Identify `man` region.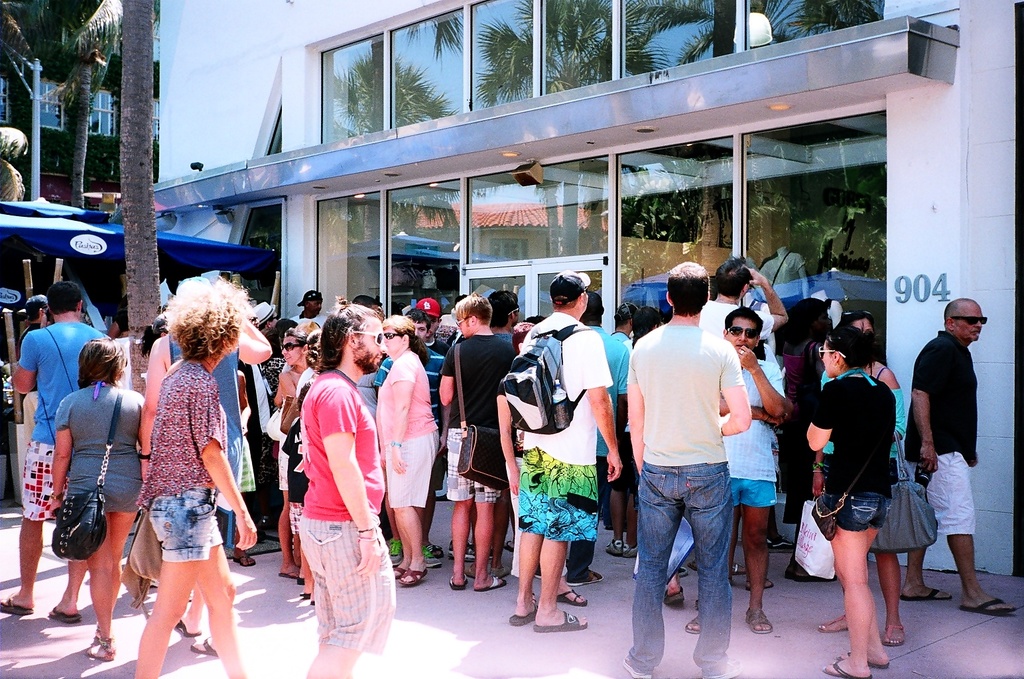
Region: (297, 298, 399, 678).
